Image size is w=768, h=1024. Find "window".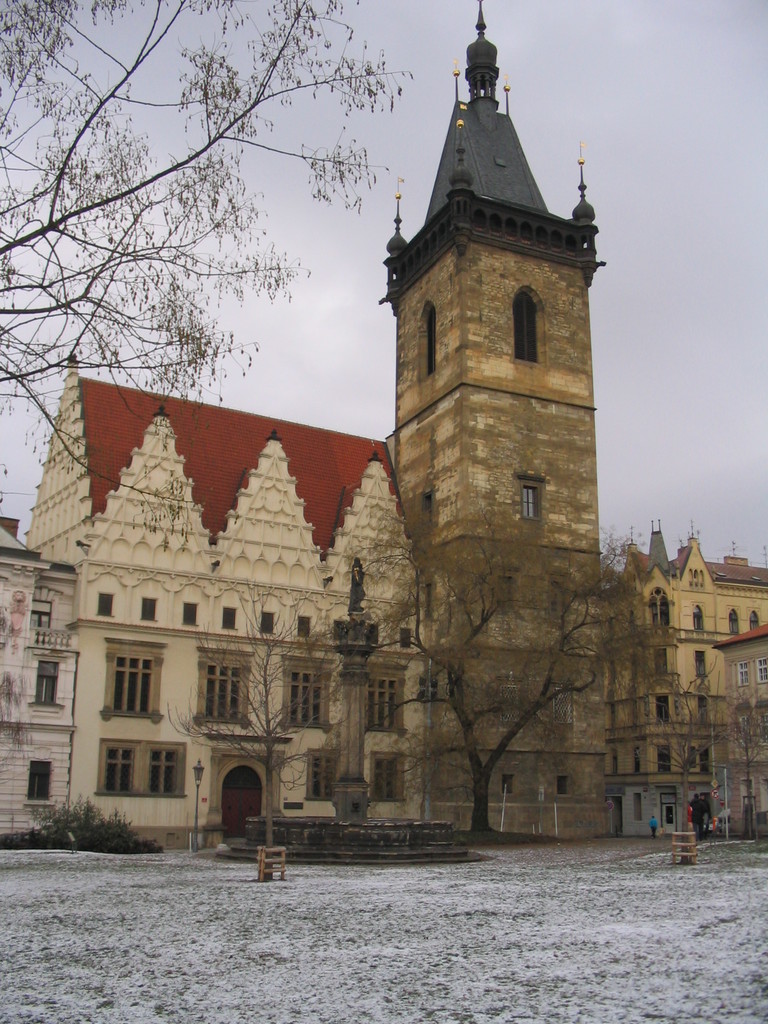
Rect(501, 774, 513, 794).
